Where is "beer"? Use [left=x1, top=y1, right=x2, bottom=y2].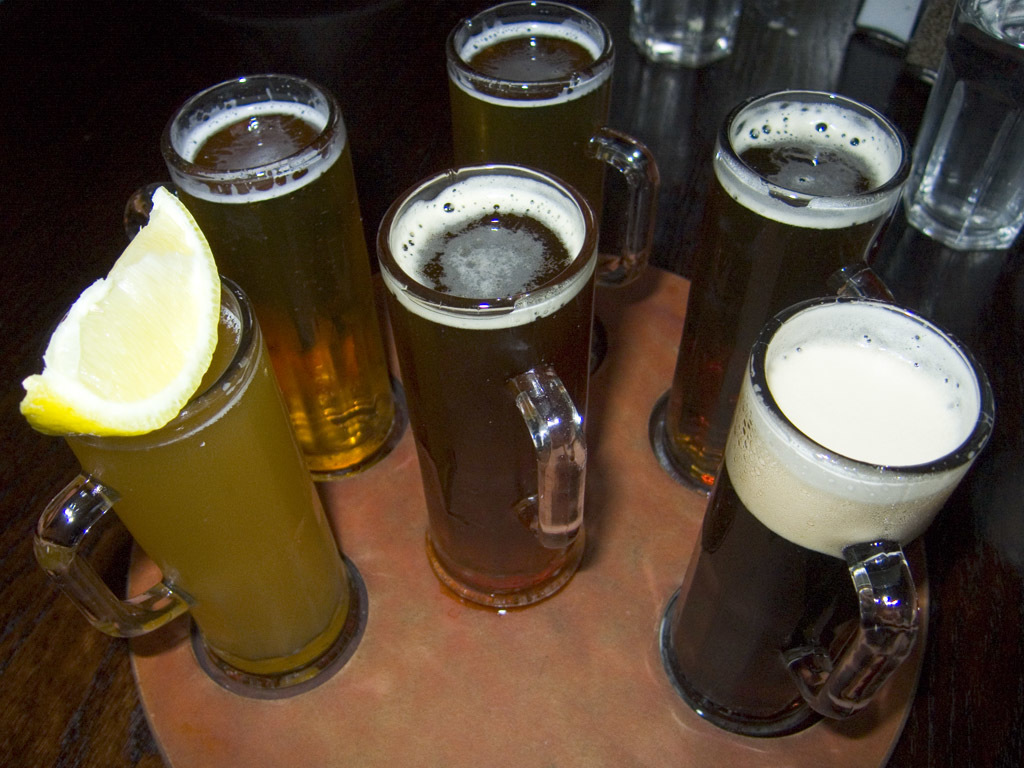
[left=658, top=101, right=890, bottom=486].
